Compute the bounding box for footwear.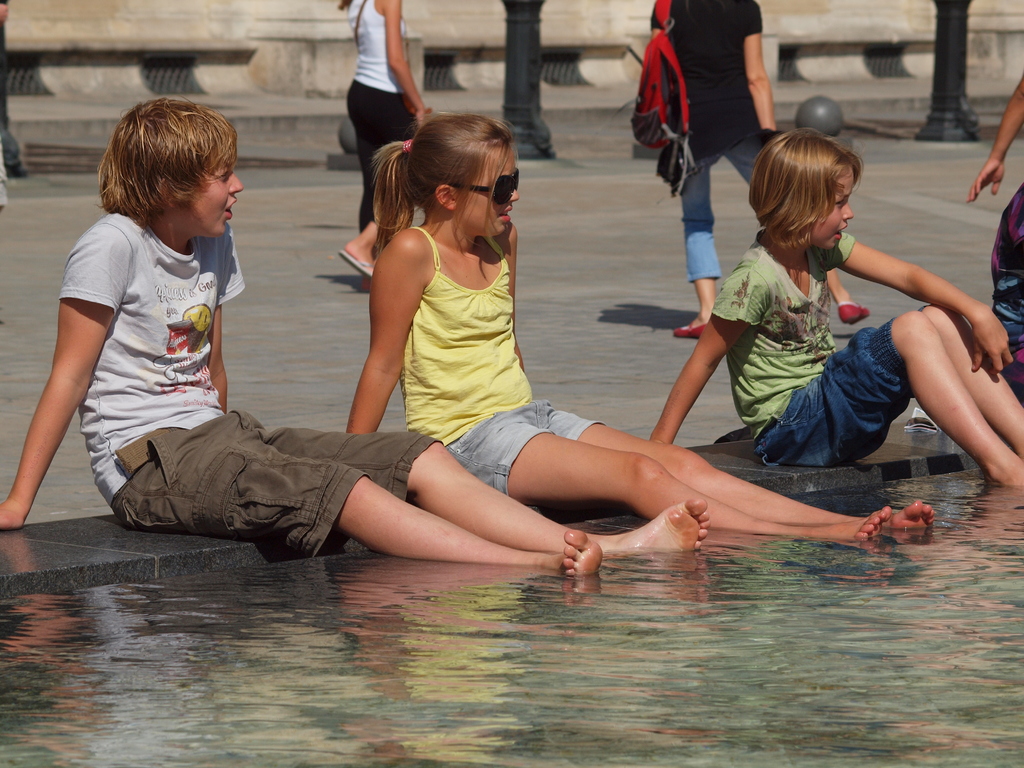
[339,248,380,278].
